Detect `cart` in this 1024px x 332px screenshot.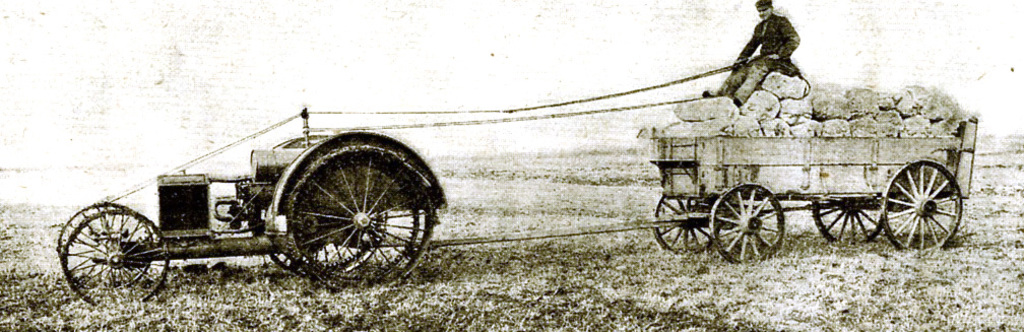
Detection: (left=625, top=91, right=985, bottom=246).
